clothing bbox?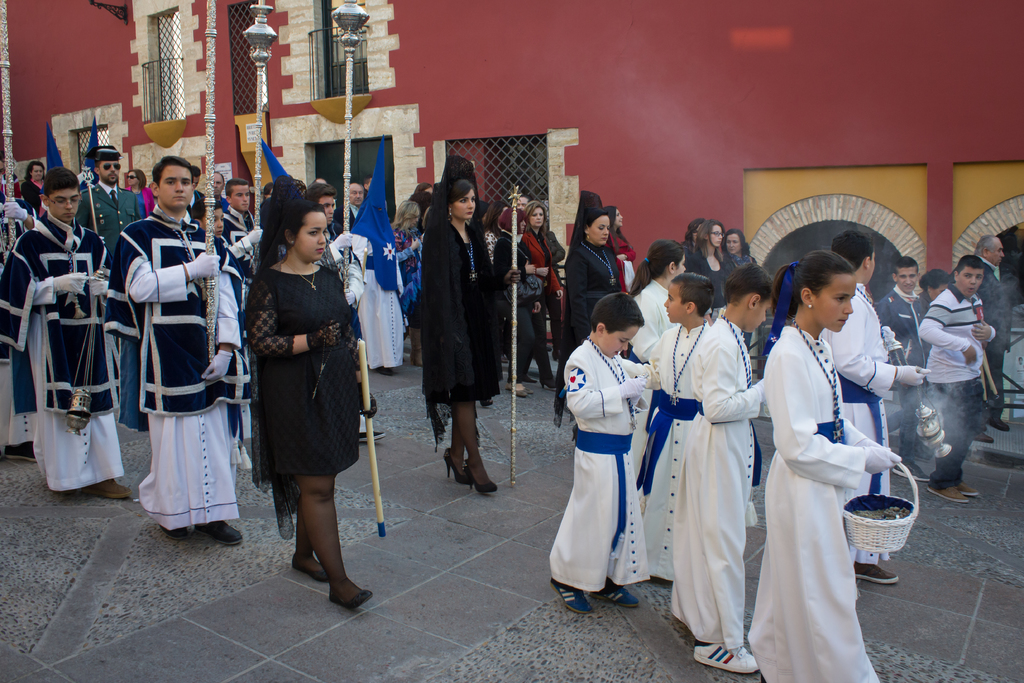
l=0, t=217, r=129, b=486
